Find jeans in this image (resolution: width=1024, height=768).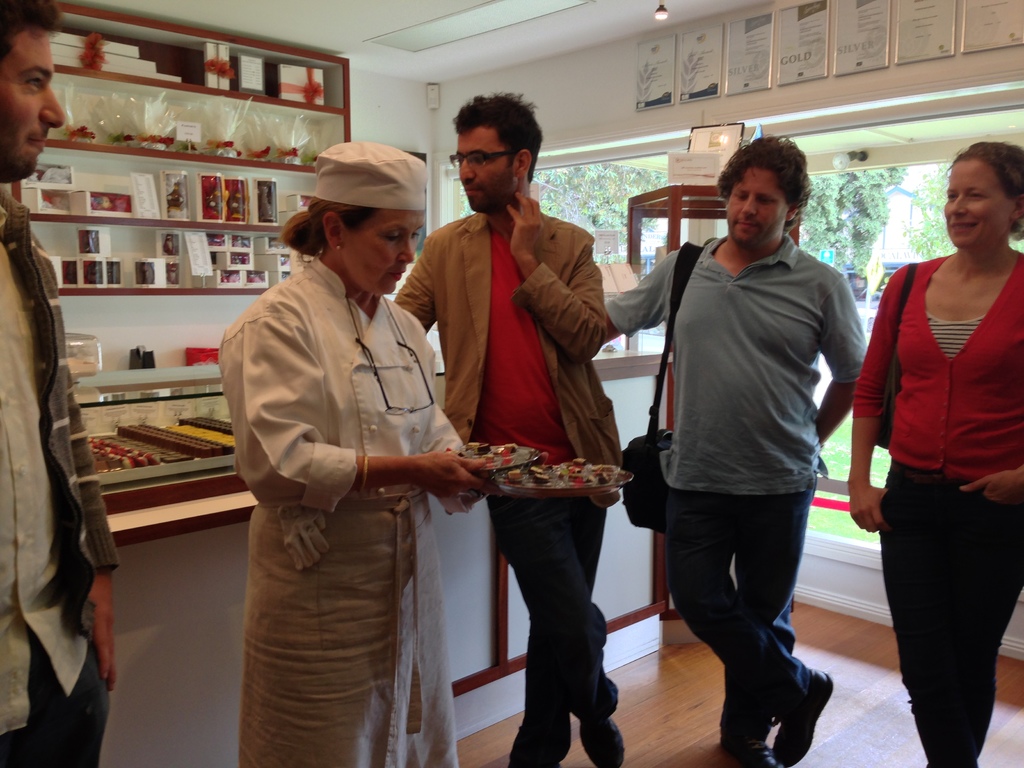
474:489:622:751.
